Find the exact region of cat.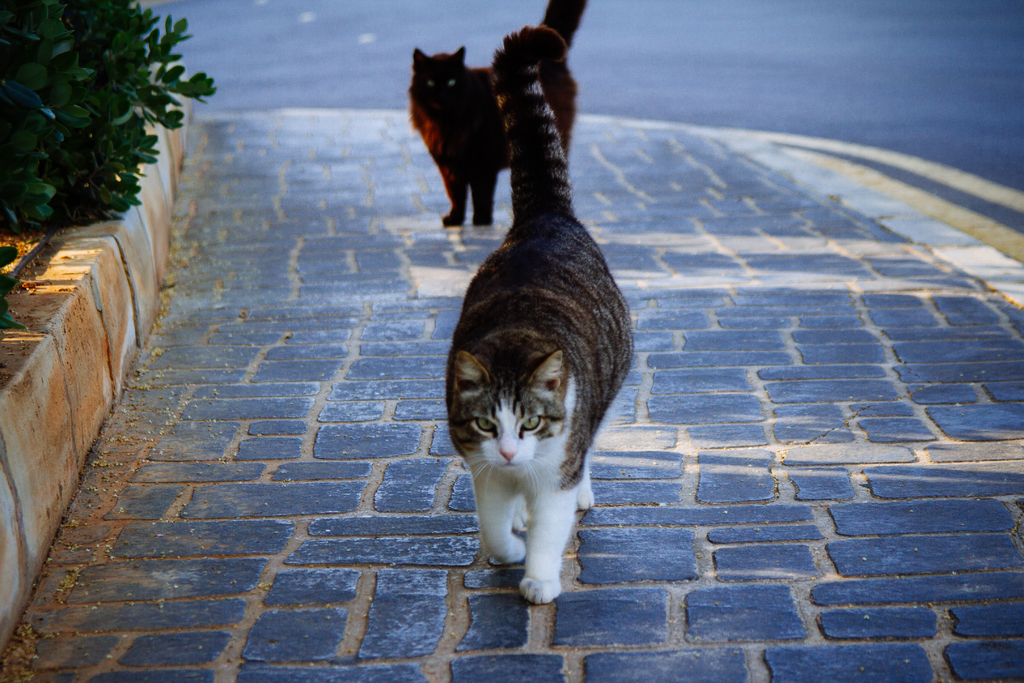
Exact region: box(444, 33, 636, 607).
